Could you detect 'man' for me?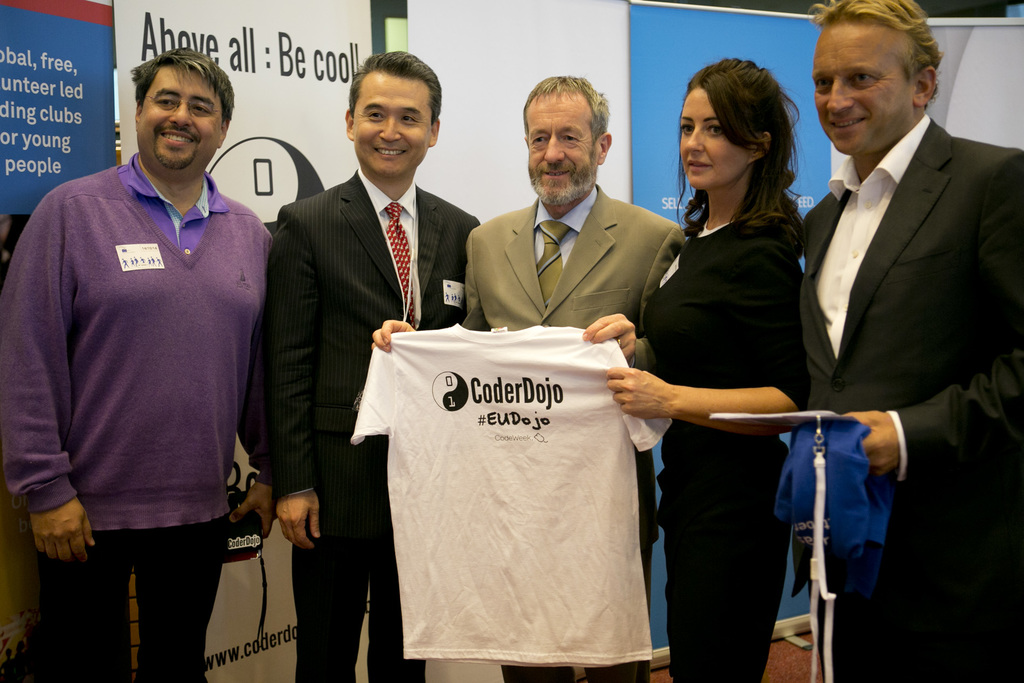
Detection result: 19 13 284 662.
